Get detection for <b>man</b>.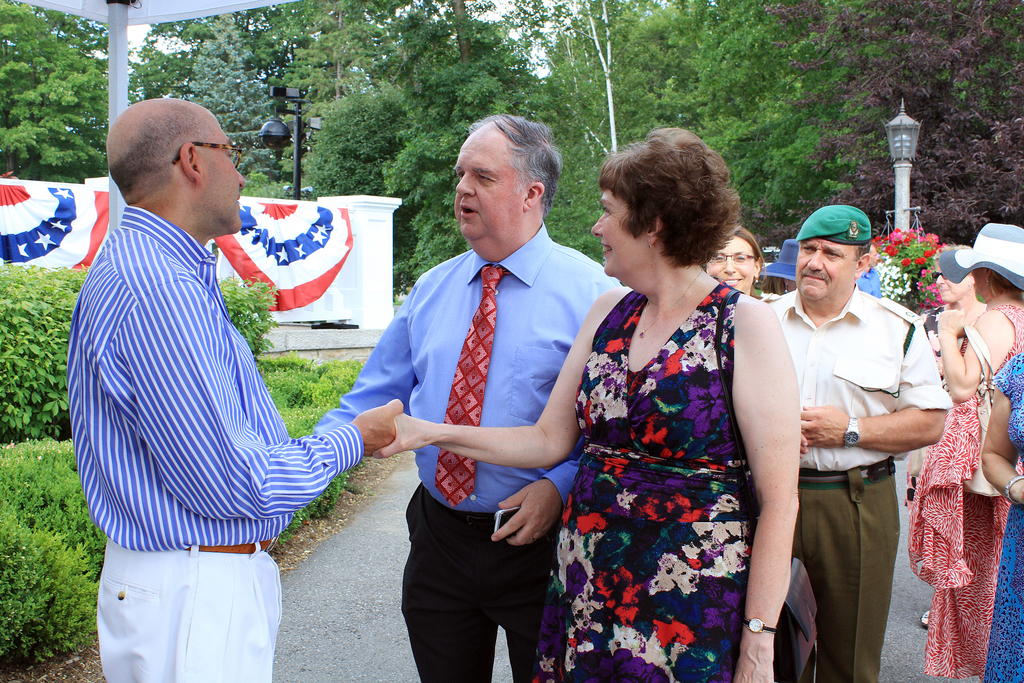
Detection: bbox=[354, 117, 604, 675].
